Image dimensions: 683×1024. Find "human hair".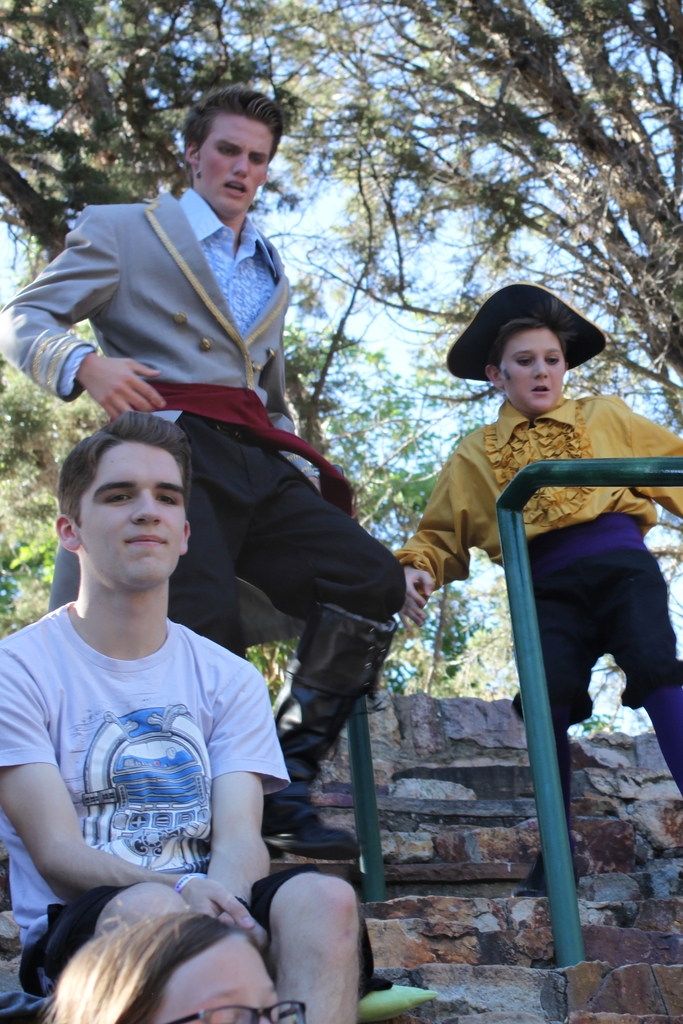
175/78/285/182.
